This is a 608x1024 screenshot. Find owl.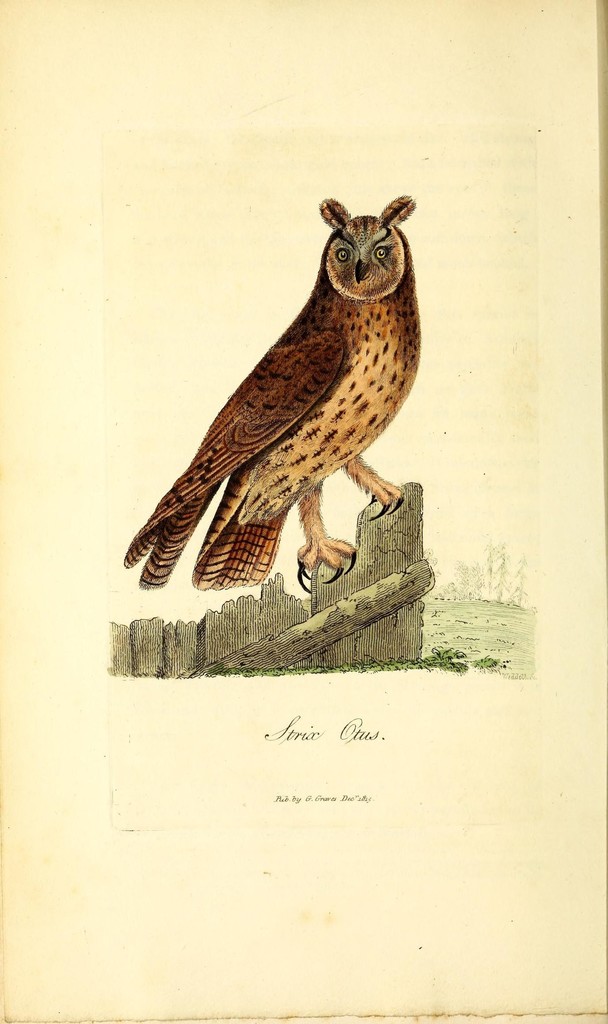
Bounding box: bbox(127, 189, 428, 583).
